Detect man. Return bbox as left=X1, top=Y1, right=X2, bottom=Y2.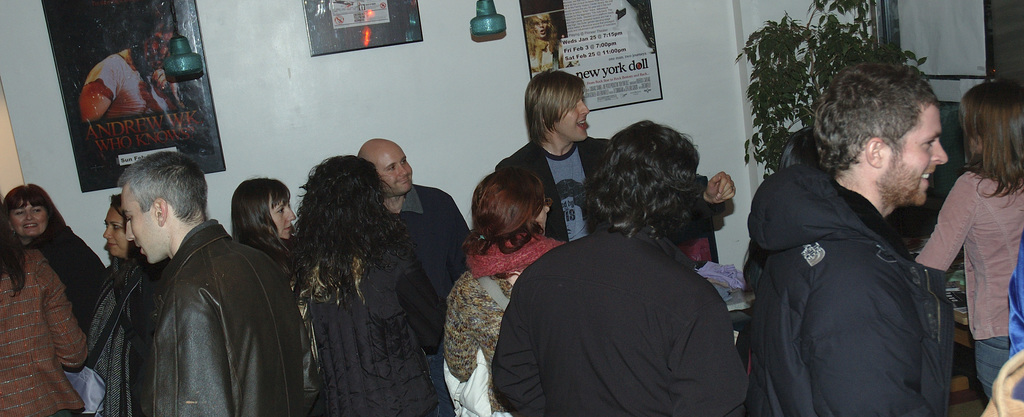
left=742, top=60, right=954, bottom=416.
